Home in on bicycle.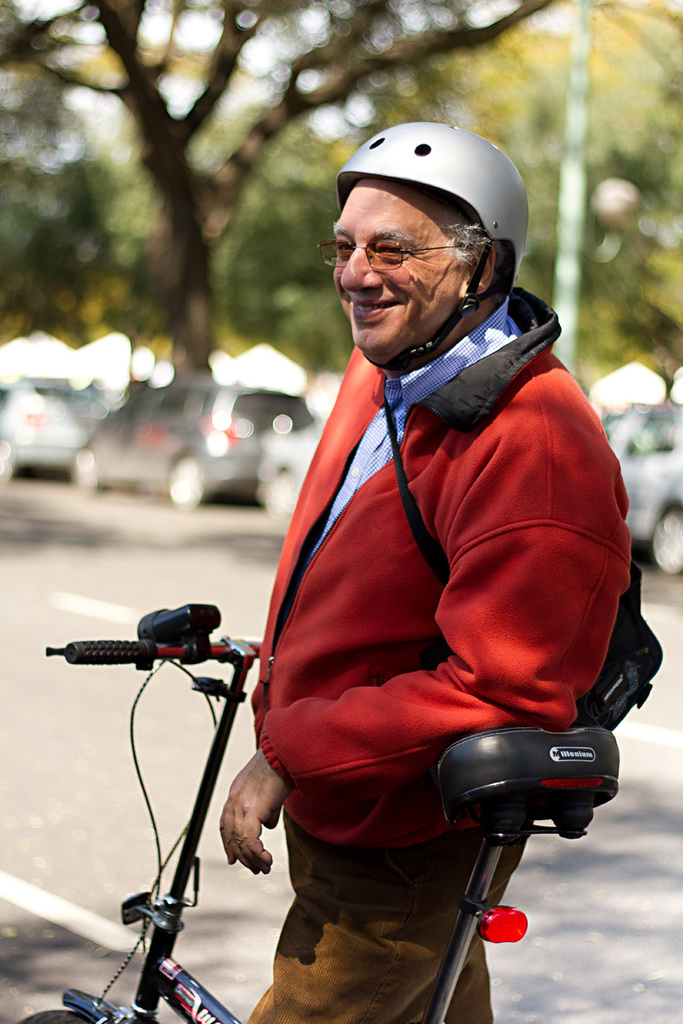
Homed in at {"left": 45, "top": 598, "right": 621, "bottom": 1023}.
